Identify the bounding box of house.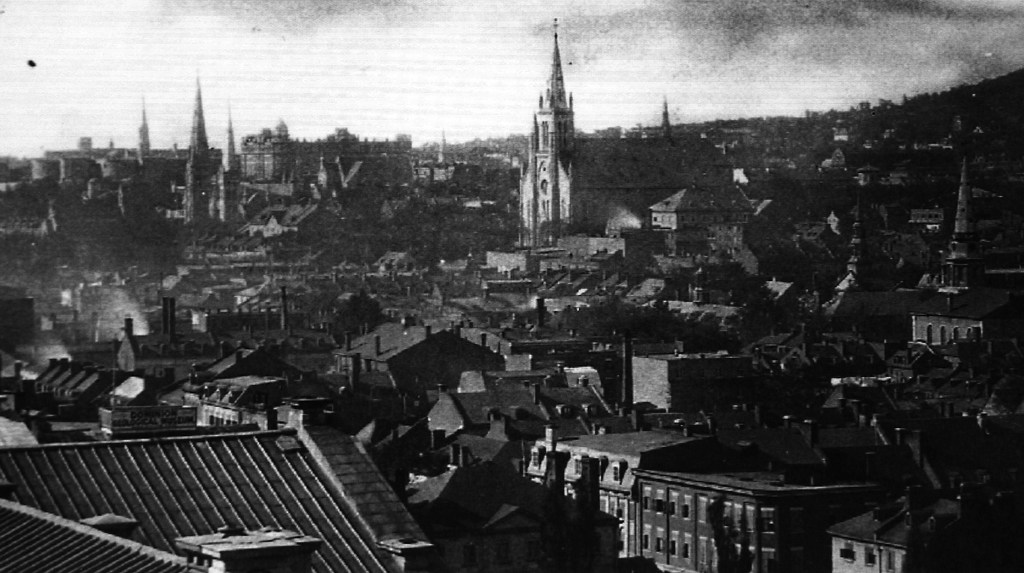
822/201/900/339.
